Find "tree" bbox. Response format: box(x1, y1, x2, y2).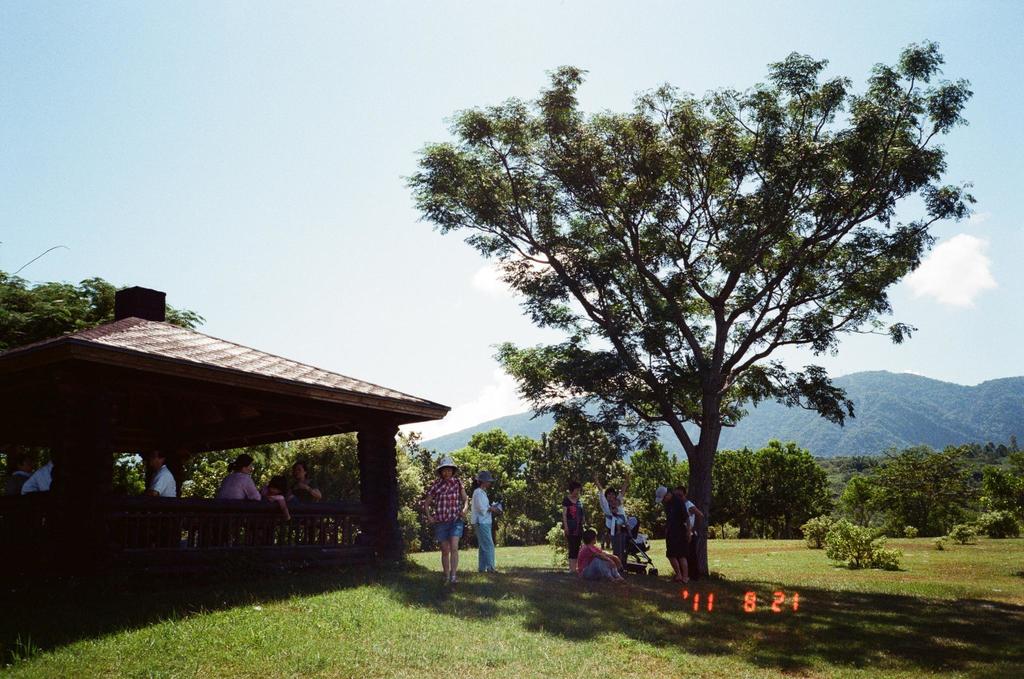
box(685, 446, 781, 534).
